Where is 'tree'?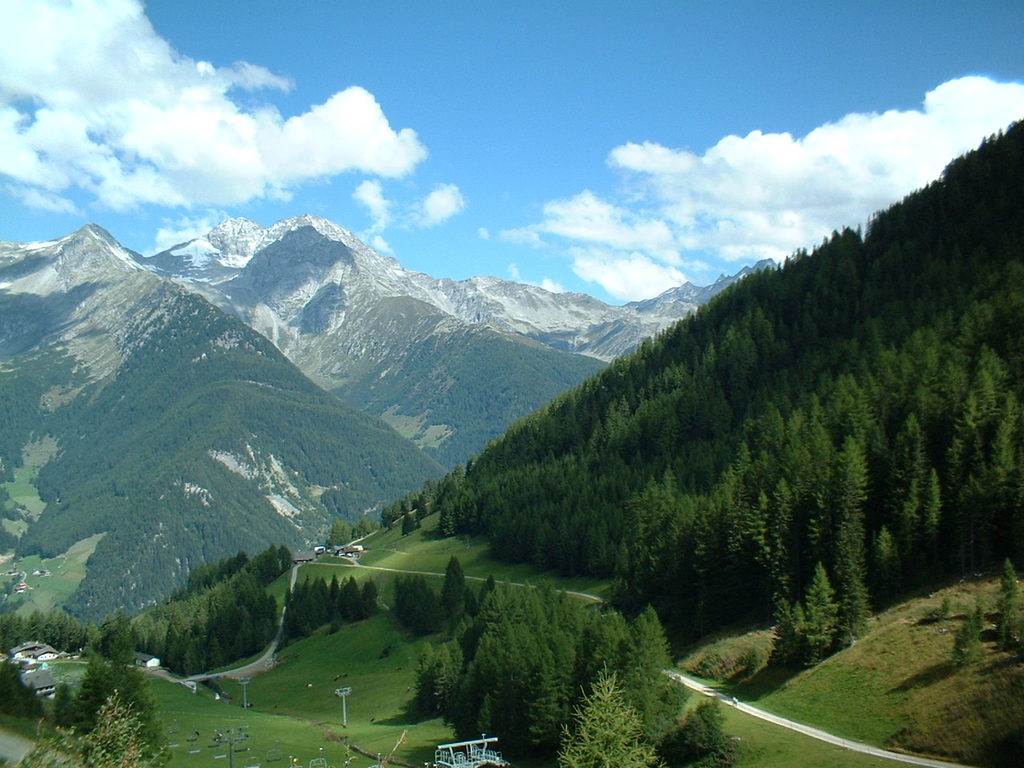
box(45, 606, 77, 650).
